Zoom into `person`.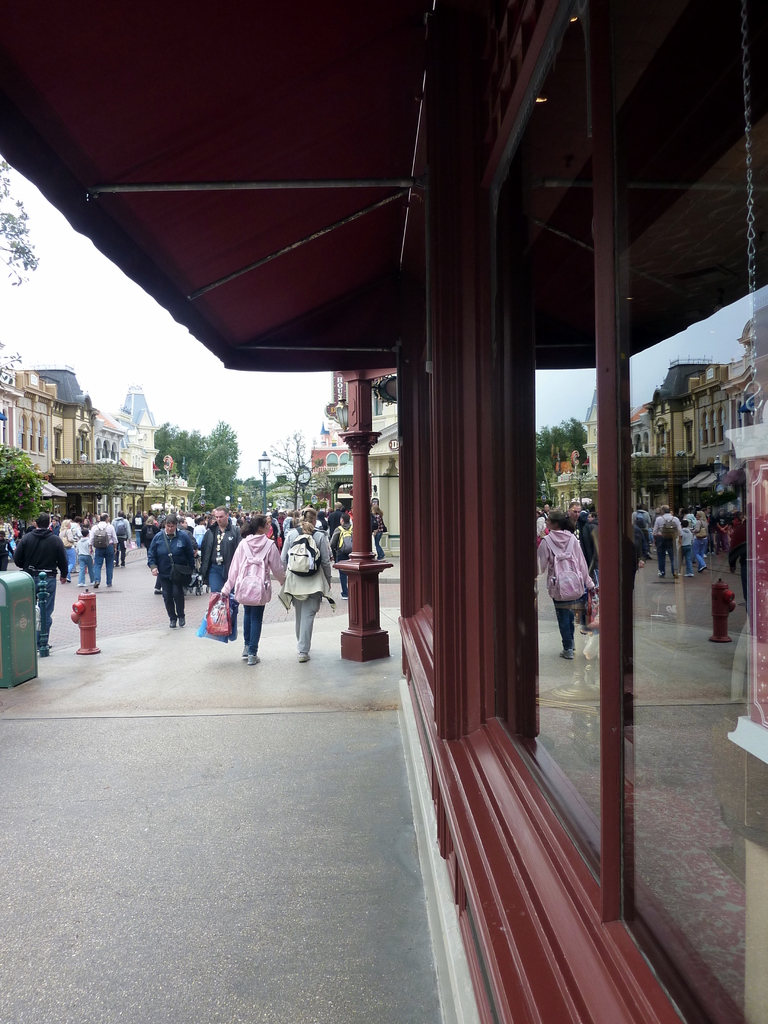
Zoom target: box(11, 511, 72, 658).
